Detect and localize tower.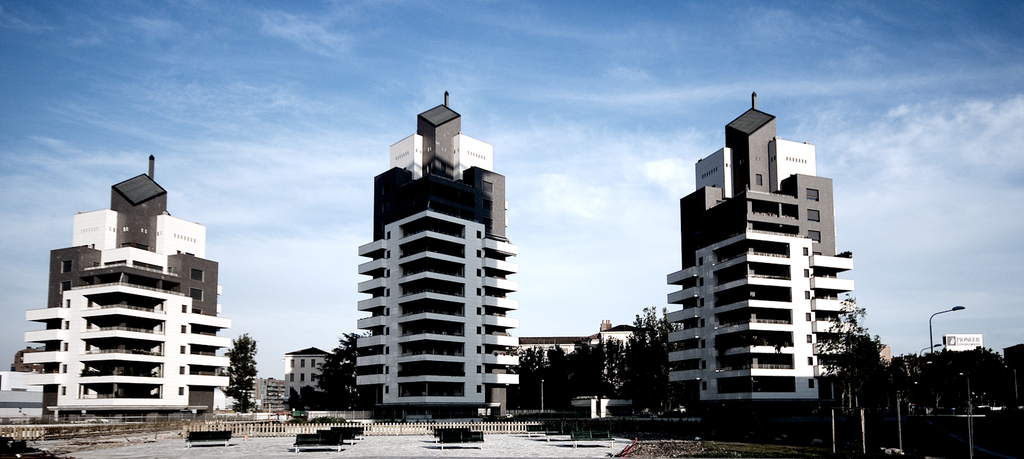
Localized at select_region(345, 86, 520, 413).
